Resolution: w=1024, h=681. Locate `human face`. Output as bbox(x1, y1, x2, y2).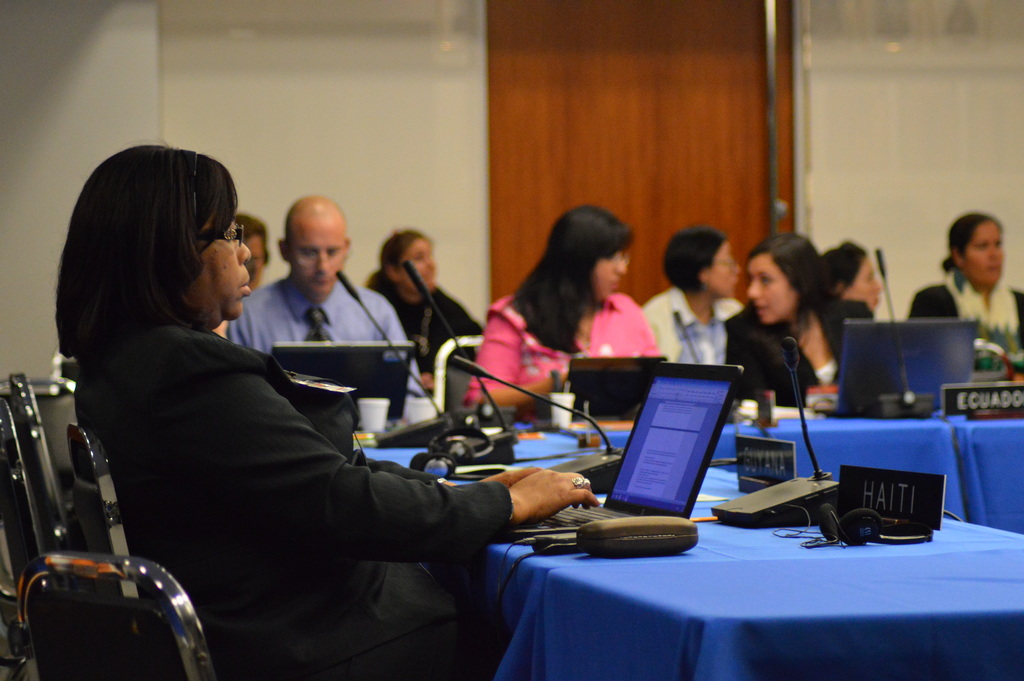
bbox(399, 235, 435, 293).
